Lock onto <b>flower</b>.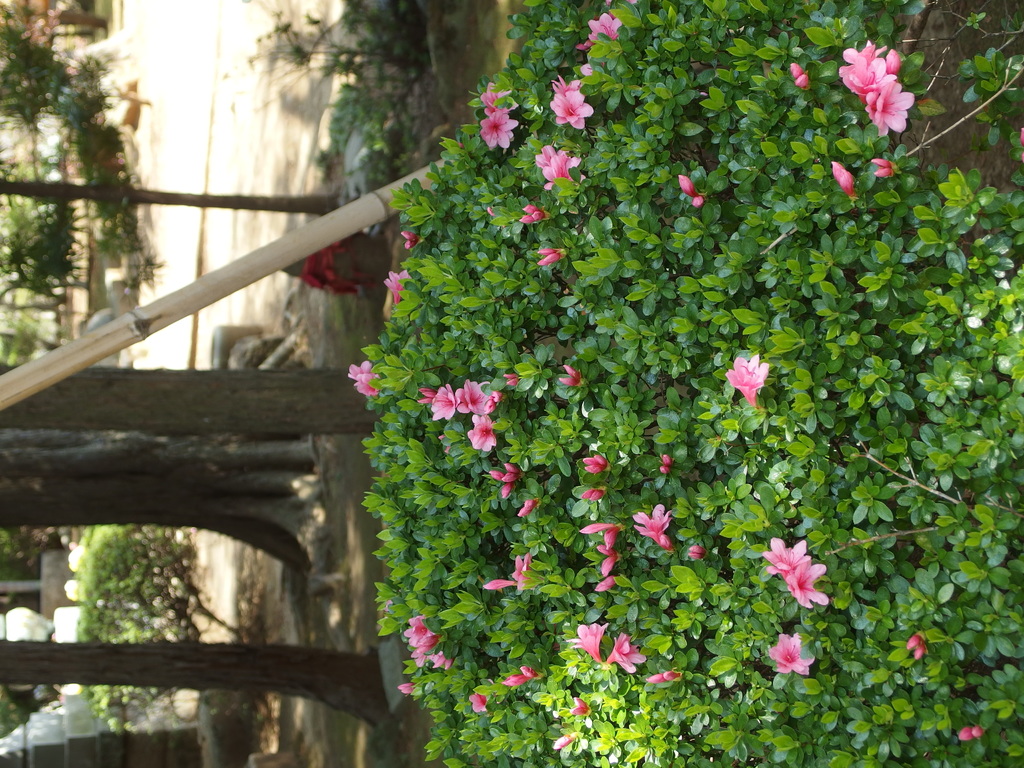
Locked: 550, 89, 593, 126.
